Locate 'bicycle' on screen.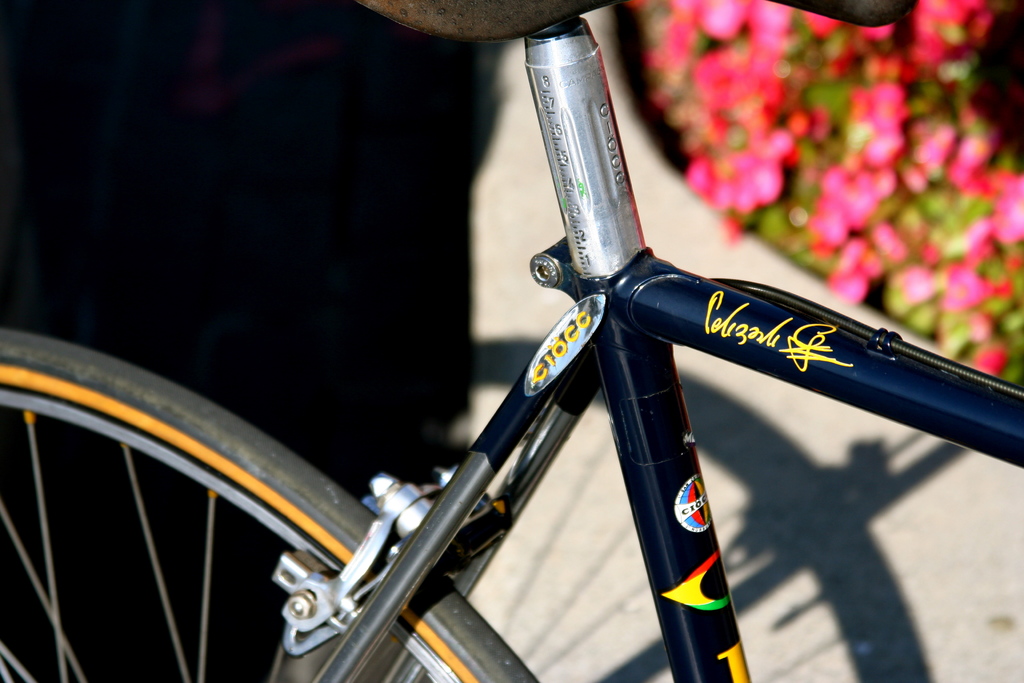
On screen at box(0, 4, 1023, 682).
